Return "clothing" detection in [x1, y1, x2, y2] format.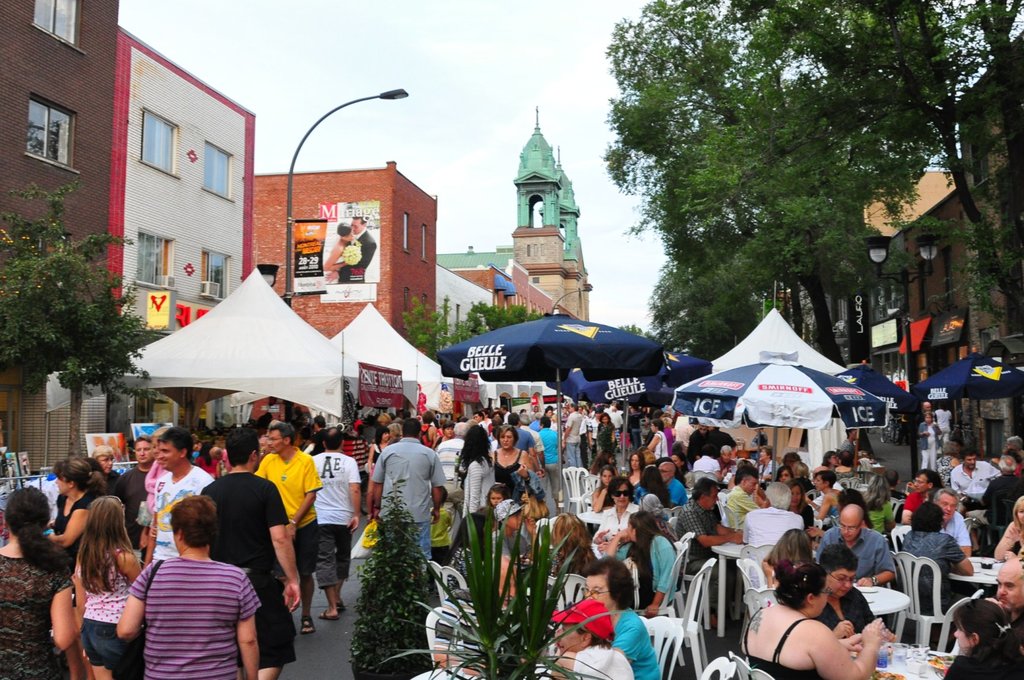
[463, 458, 493, 551].
